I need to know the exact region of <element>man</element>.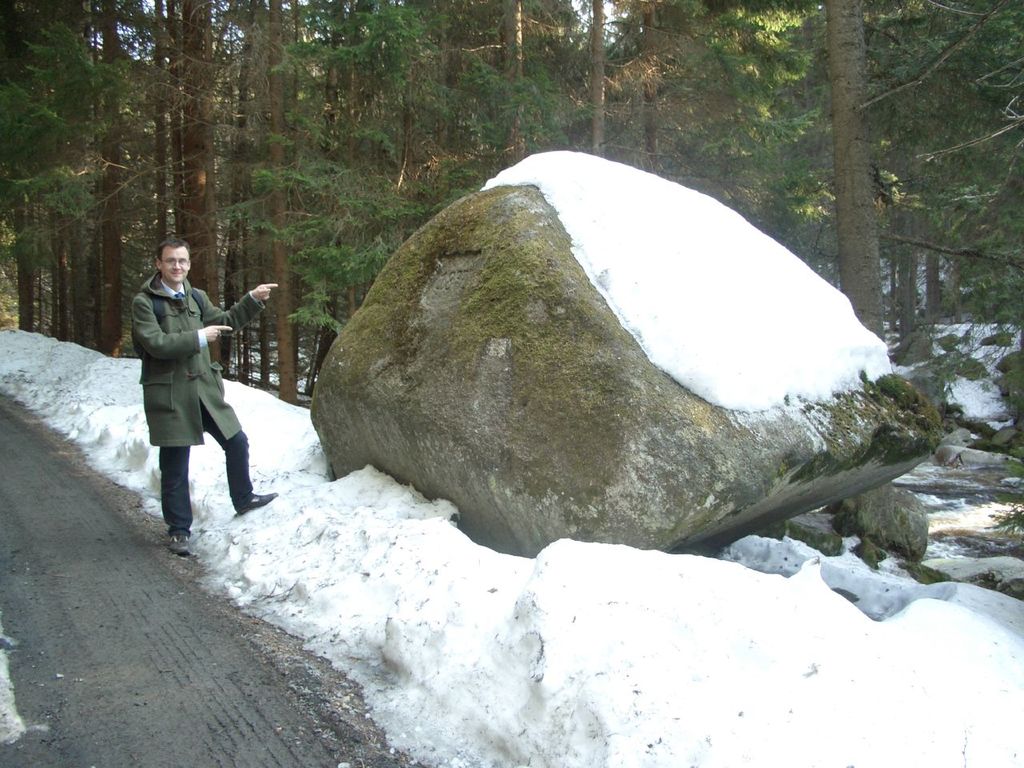
Region: <box>128,251,255,545</box>.
